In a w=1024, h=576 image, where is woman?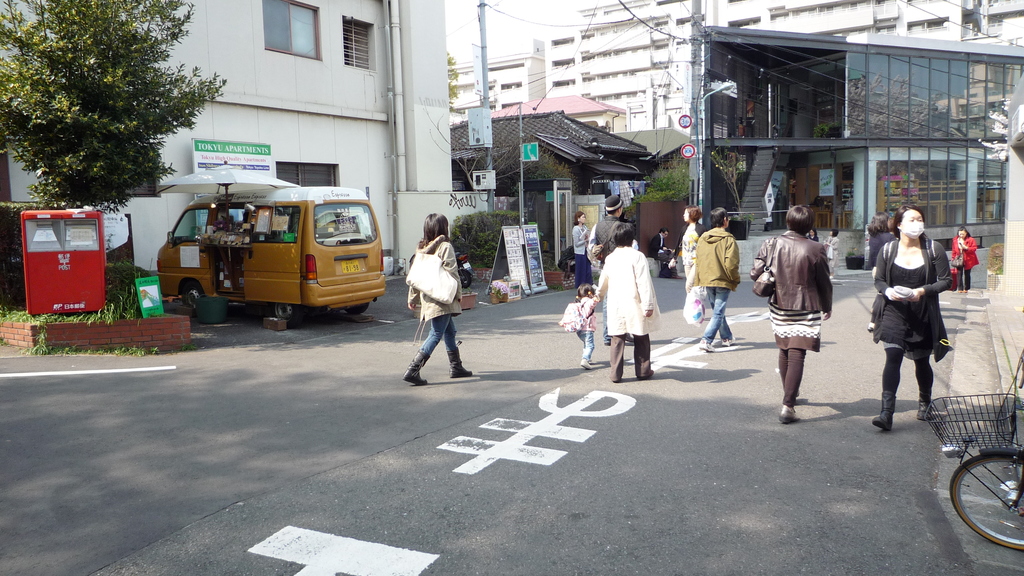
825:228:838:277.
